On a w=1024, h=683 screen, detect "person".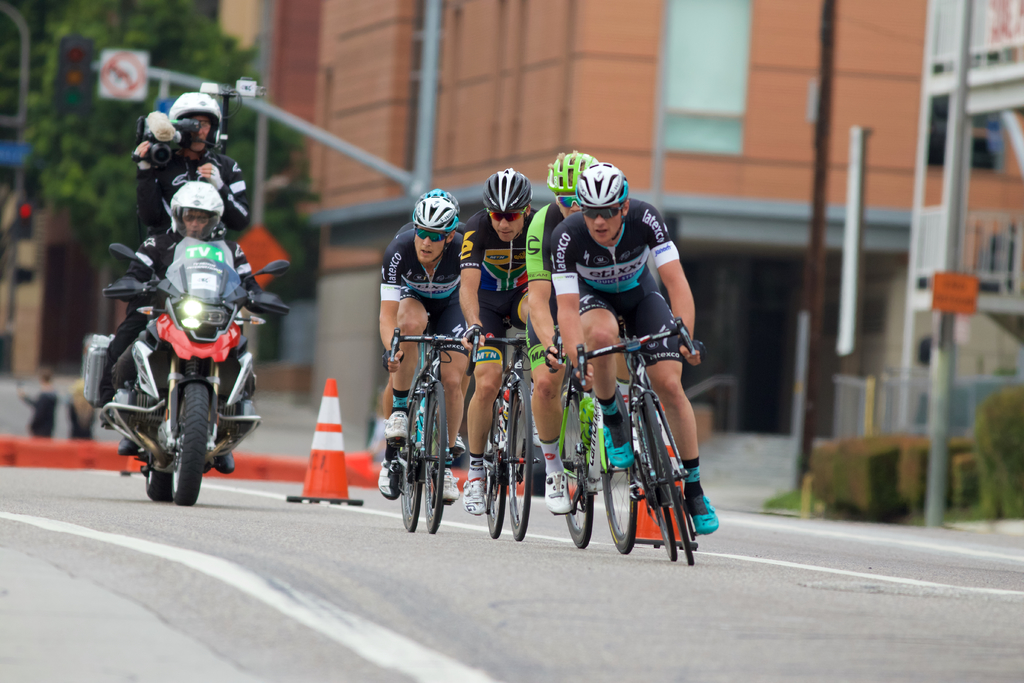
pyautogui.locateOnScreen(377, 188, 467, 495).
